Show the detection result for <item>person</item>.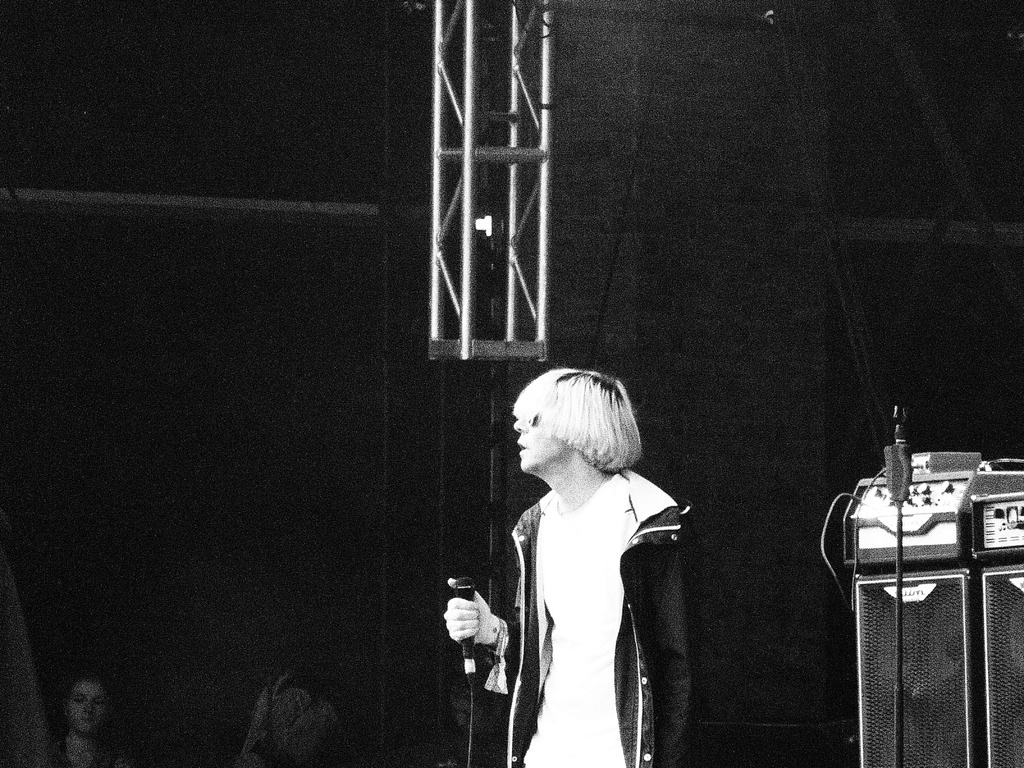
region(237, 654, 346, 762).
